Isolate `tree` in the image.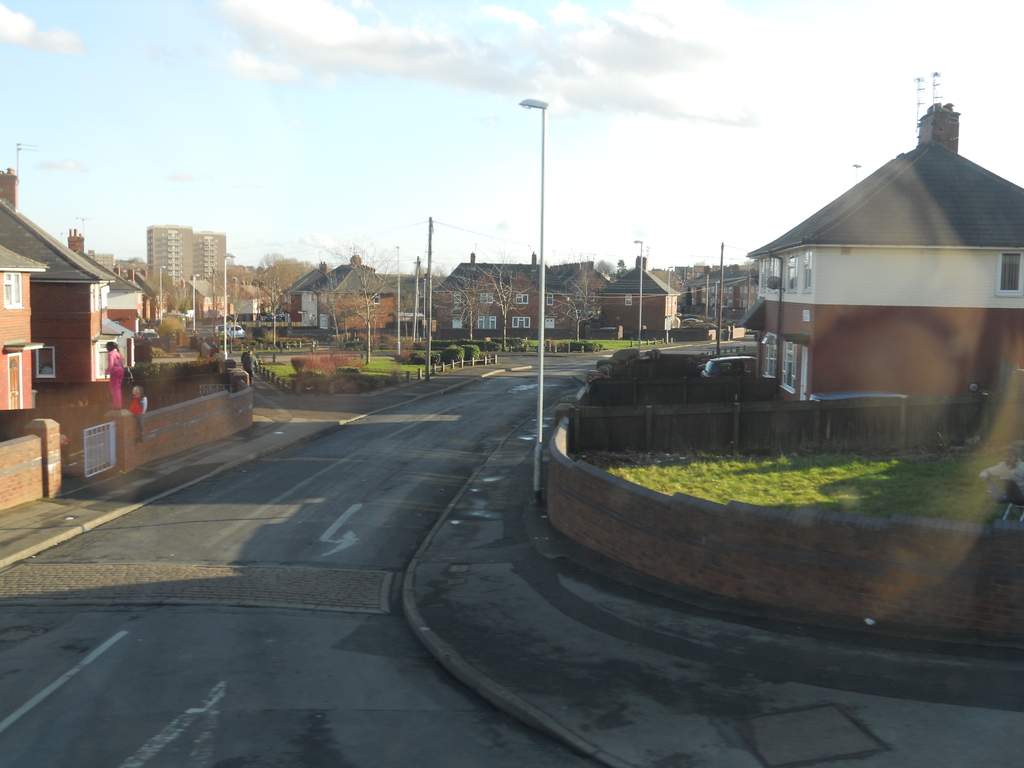
Isolated region: select_region(311, 270, 348, 349).
